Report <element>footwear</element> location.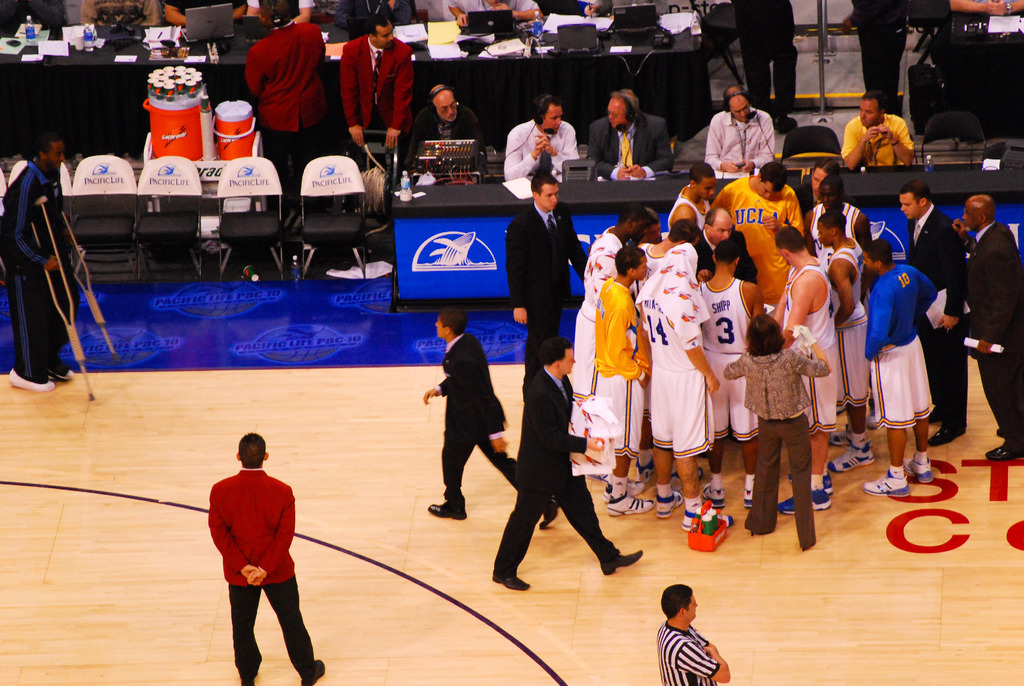
Report: {"left": 932, "top": 418, "right": 961, "bottom": 448}.
